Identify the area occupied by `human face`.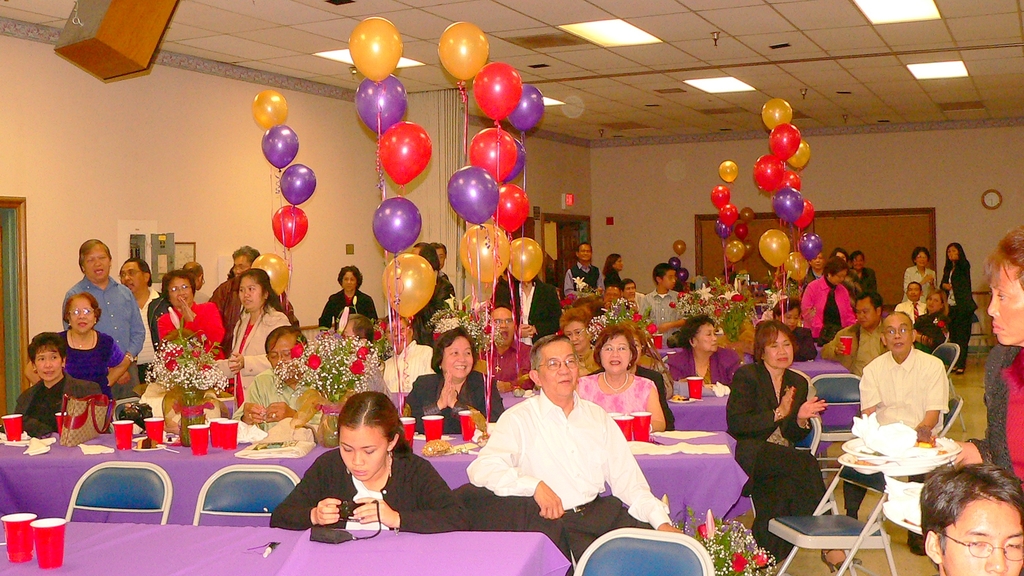
Area: <box>655,268,676,289</box>.
